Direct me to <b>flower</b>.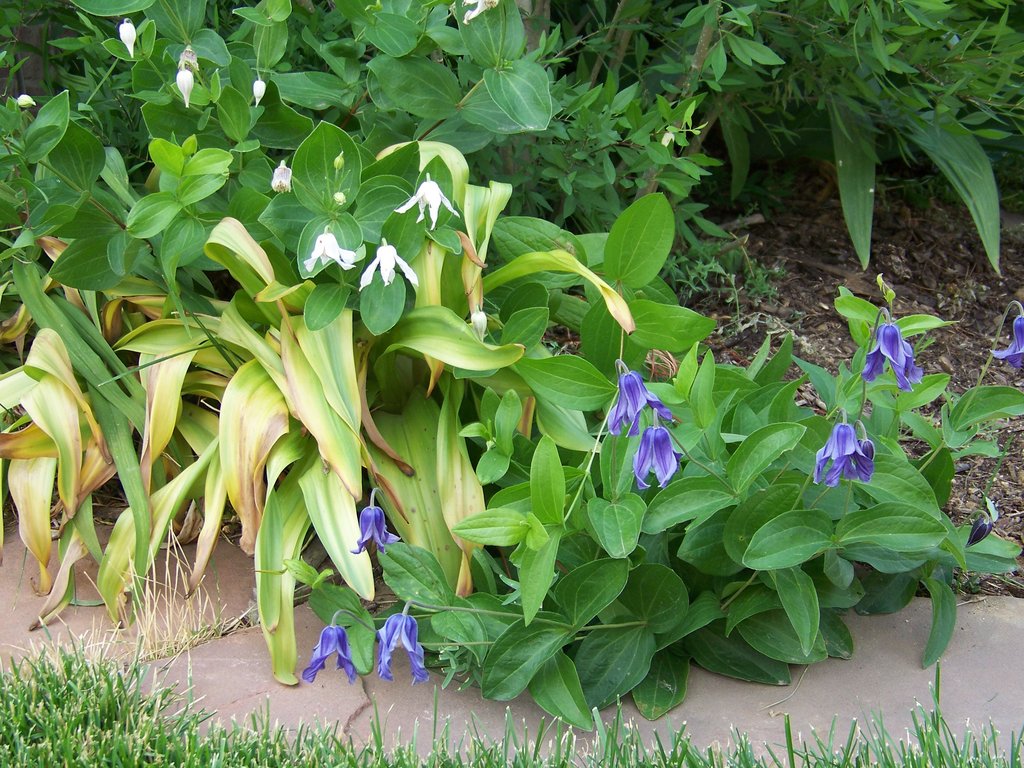
Direction: 861 321 922 390.
